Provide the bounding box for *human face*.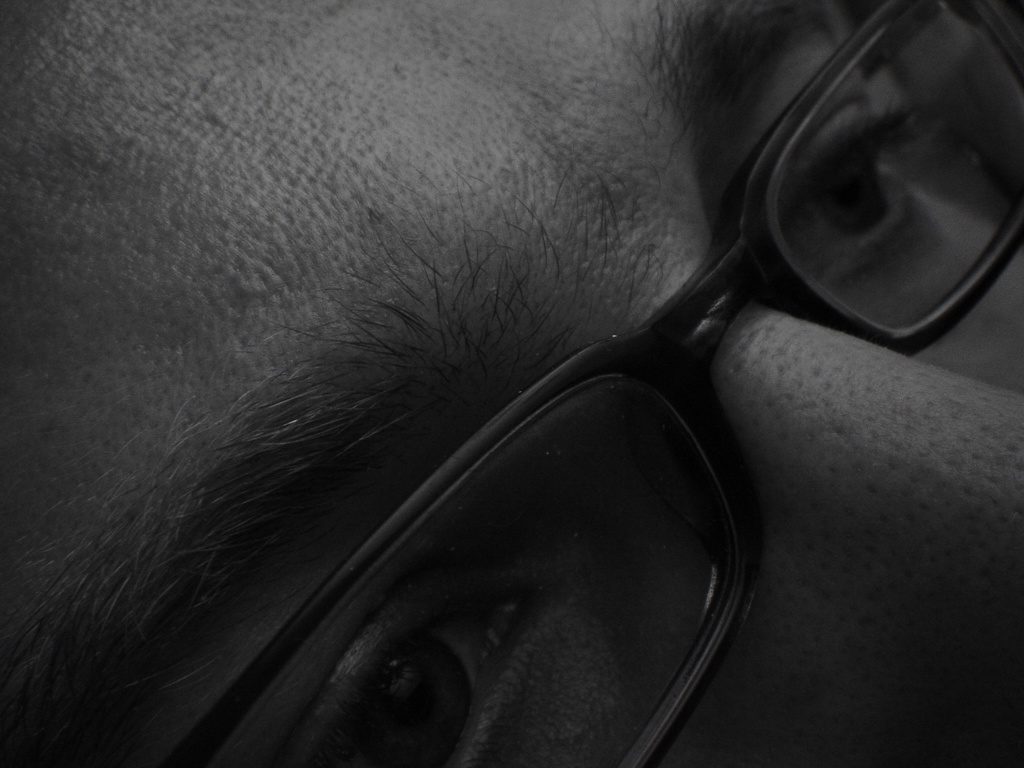
Rect(0, 0, 1023, 767).
